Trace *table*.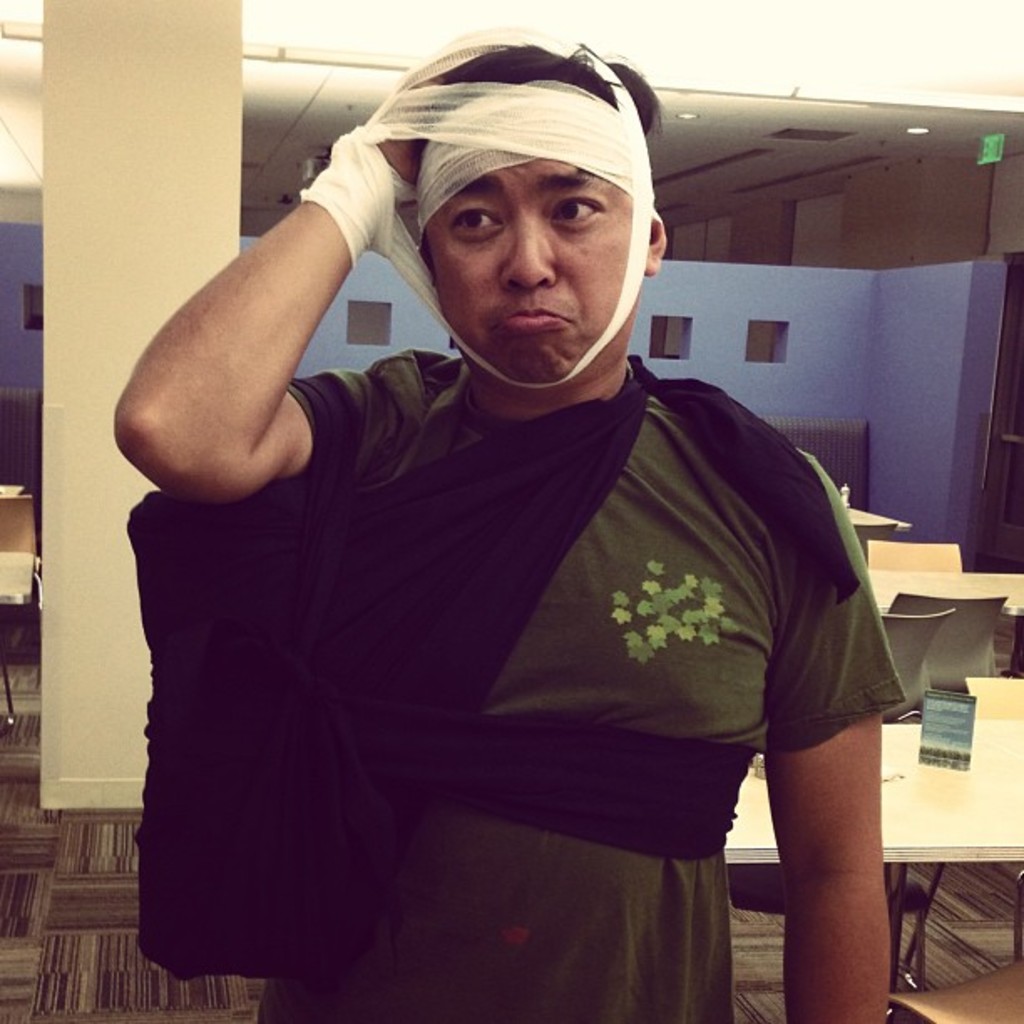
Traced to <box>728,668,1022,1004</box>.
